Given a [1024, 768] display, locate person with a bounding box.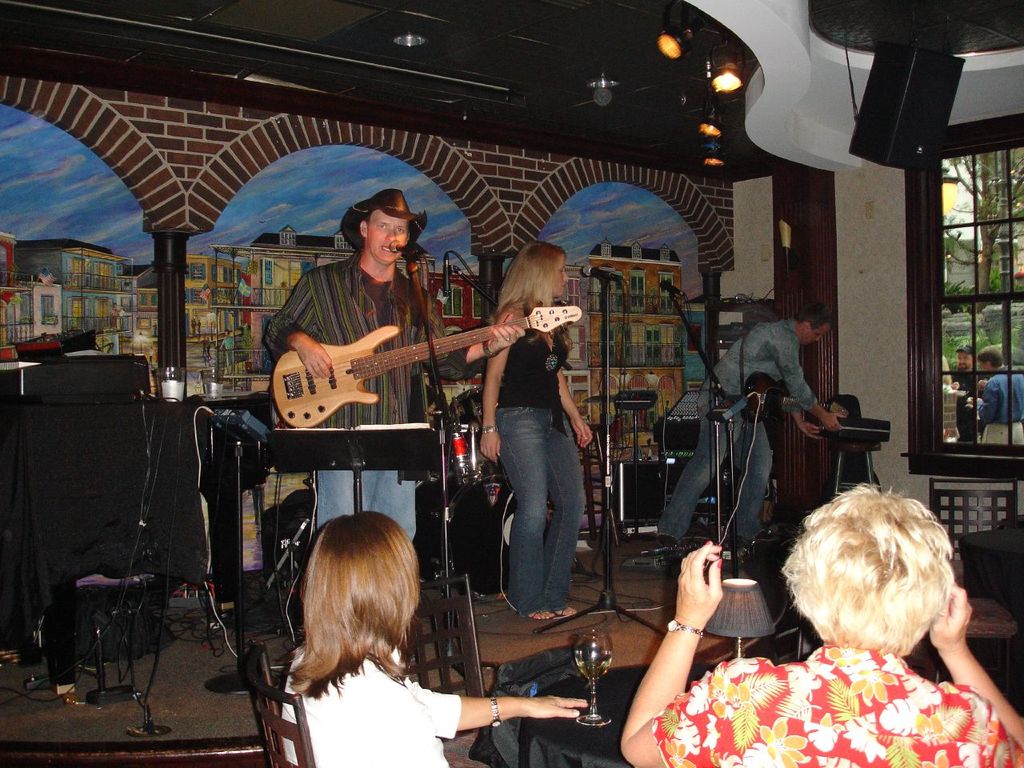
Located: select_region(197, 334, 206, 356).
